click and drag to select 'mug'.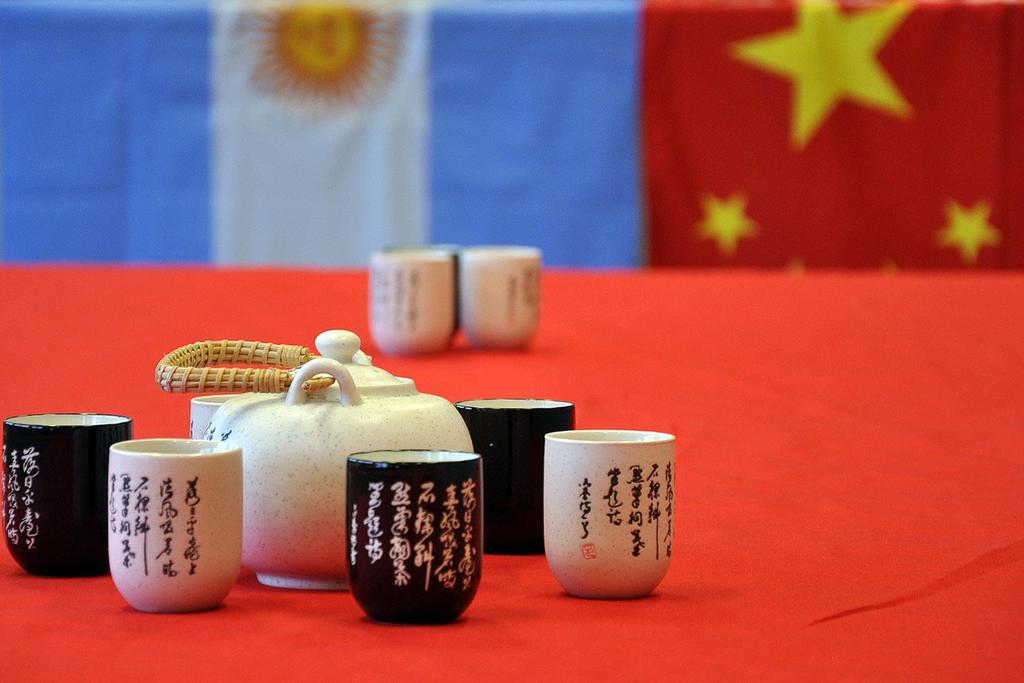
Selection: bbox=(190, 393, 237, 444).
